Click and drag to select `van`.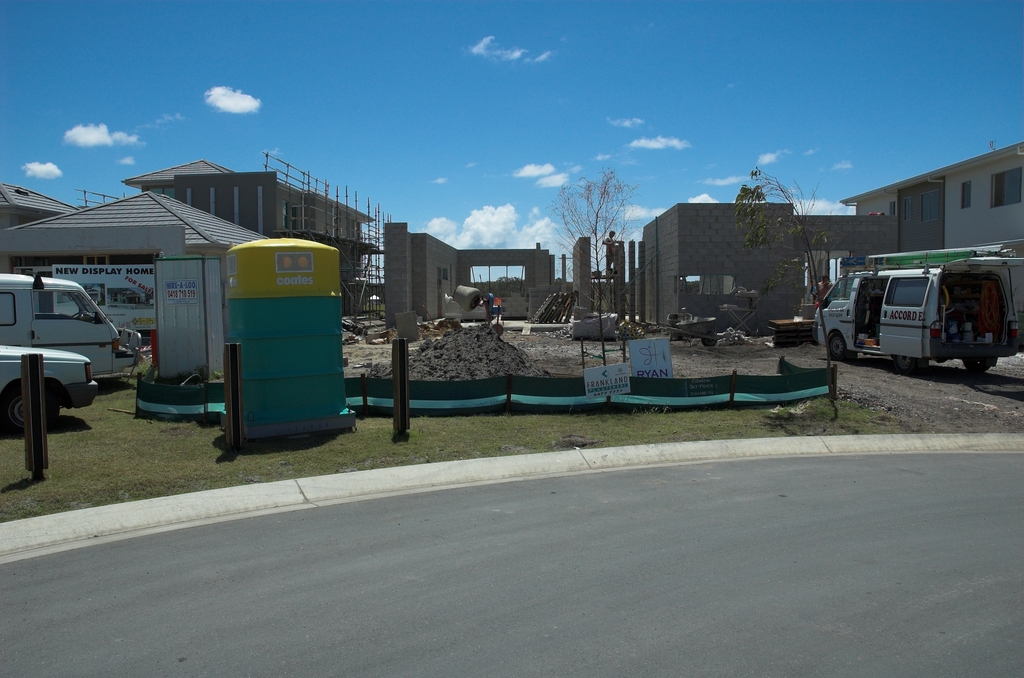
Selection: rect(808, 243, 1023, 376).
